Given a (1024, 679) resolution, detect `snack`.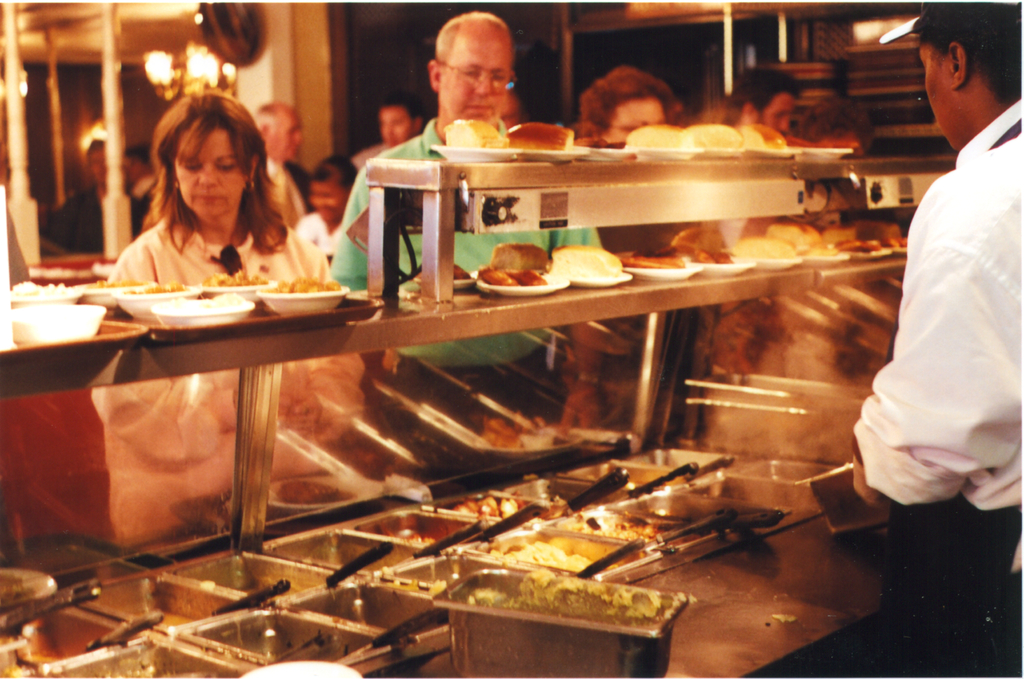
bbox=(625, 125, 699, 149).
